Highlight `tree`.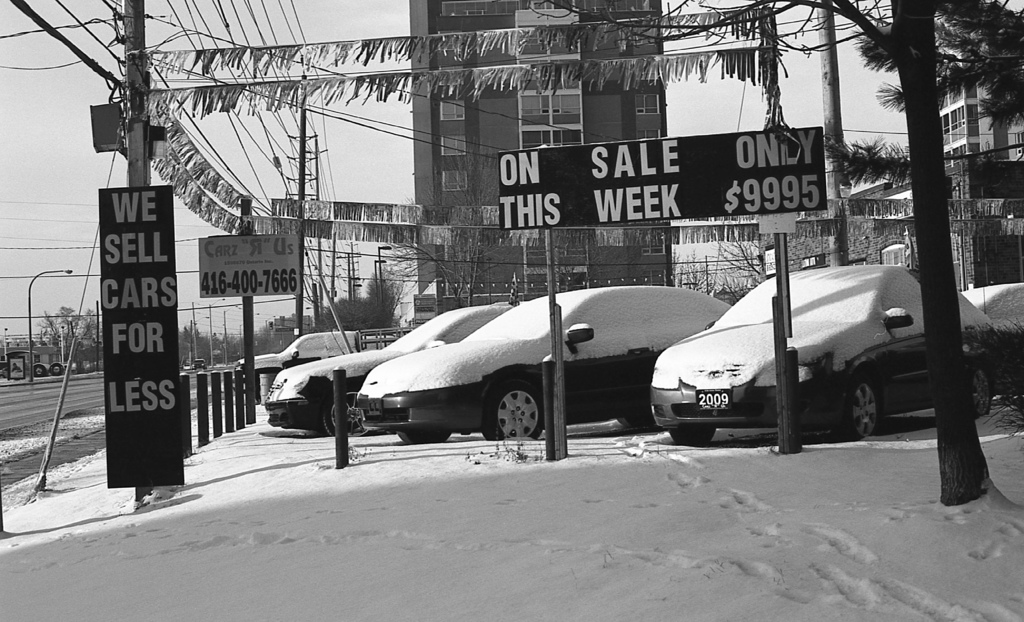
Highlighted region: [30, 291, 110, 372].
